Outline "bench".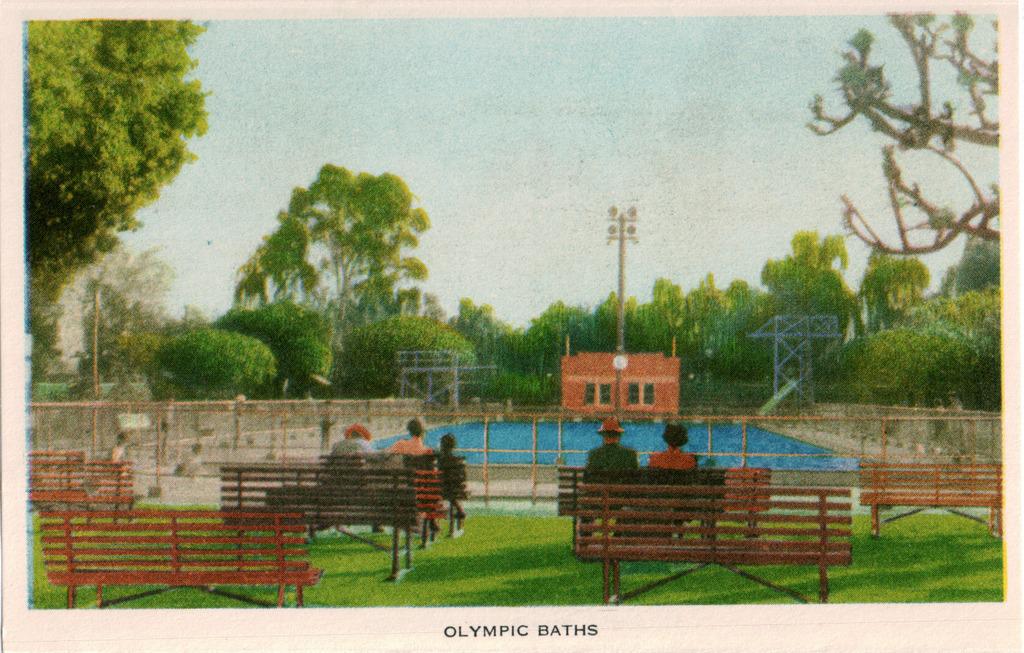
Outline: (left=81, top=459, right=135, bottom=520).
